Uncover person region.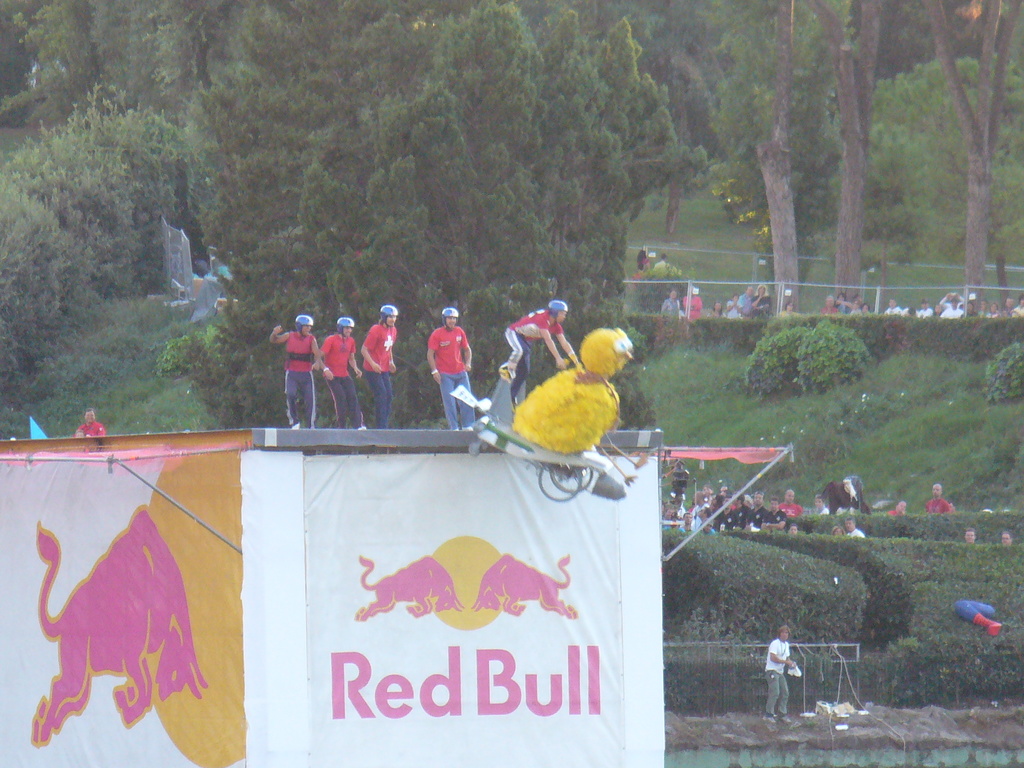
Uncovered: (998,529,1014,547).
